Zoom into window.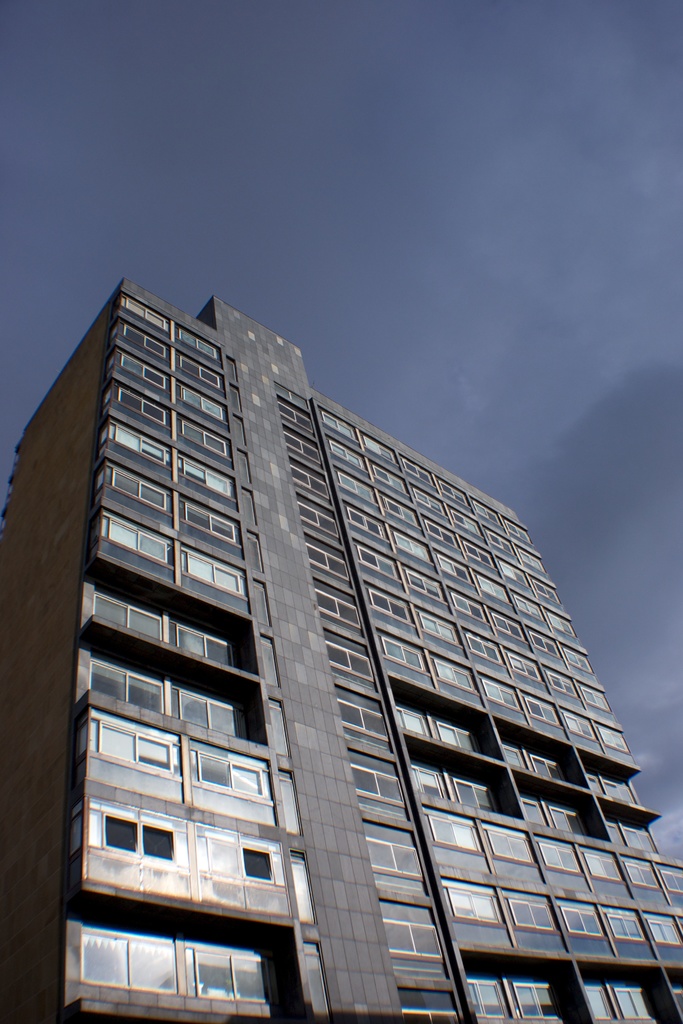
Zoom target: box(605, 909, 640, 941).
